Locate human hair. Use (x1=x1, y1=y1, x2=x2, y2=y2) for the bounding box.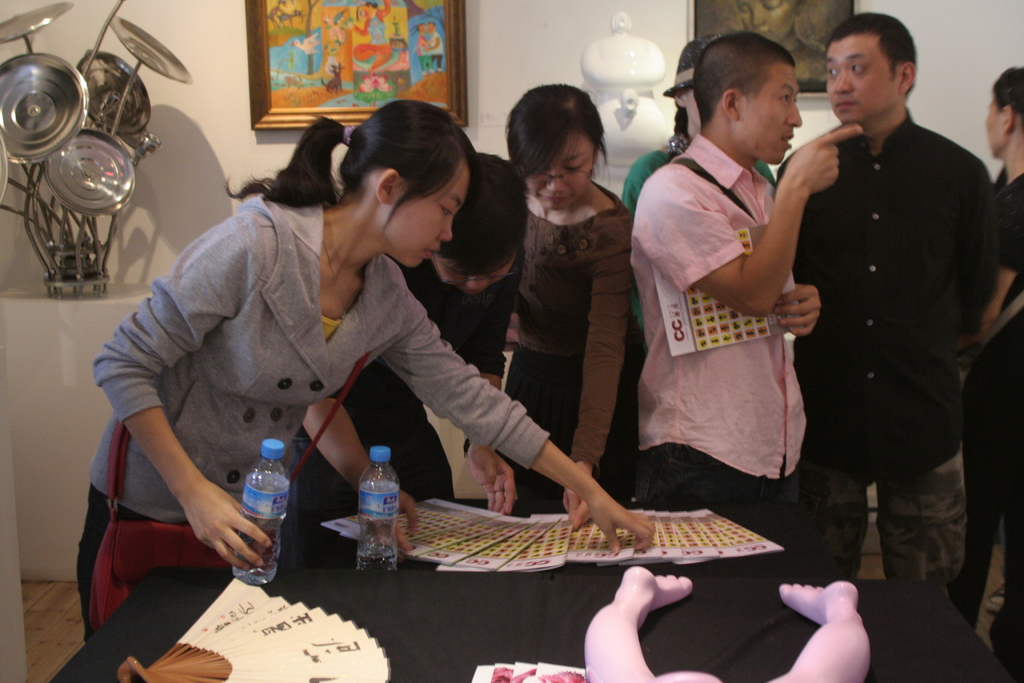
(x1=512, y1=78, x2=615, y2=195).
